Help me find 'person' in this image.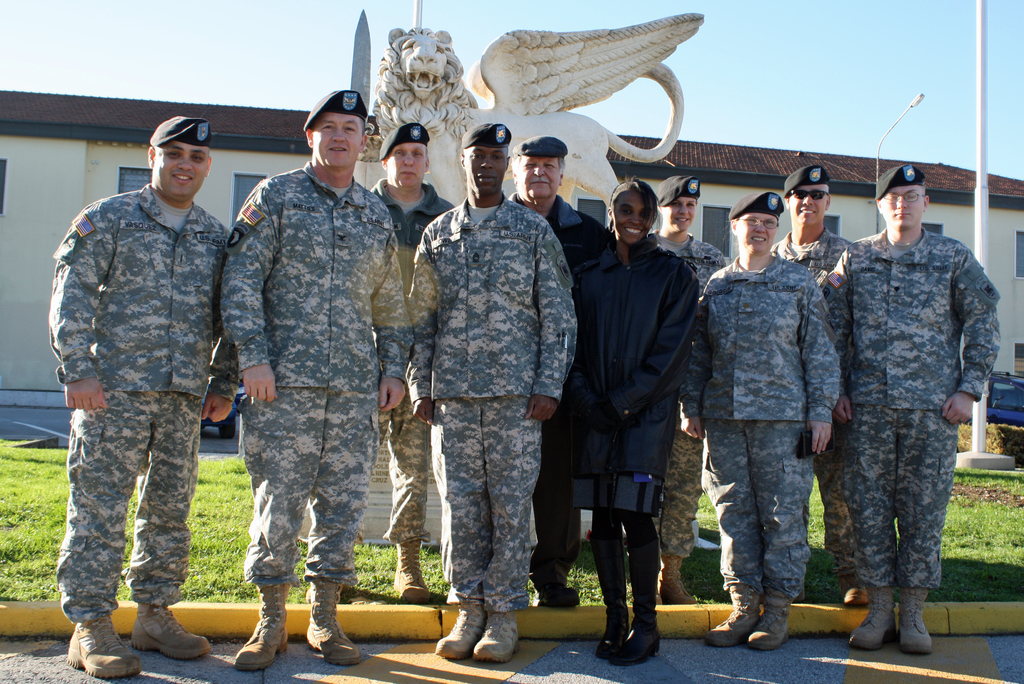
Found it: Rect(48, 115, 248, 677).
